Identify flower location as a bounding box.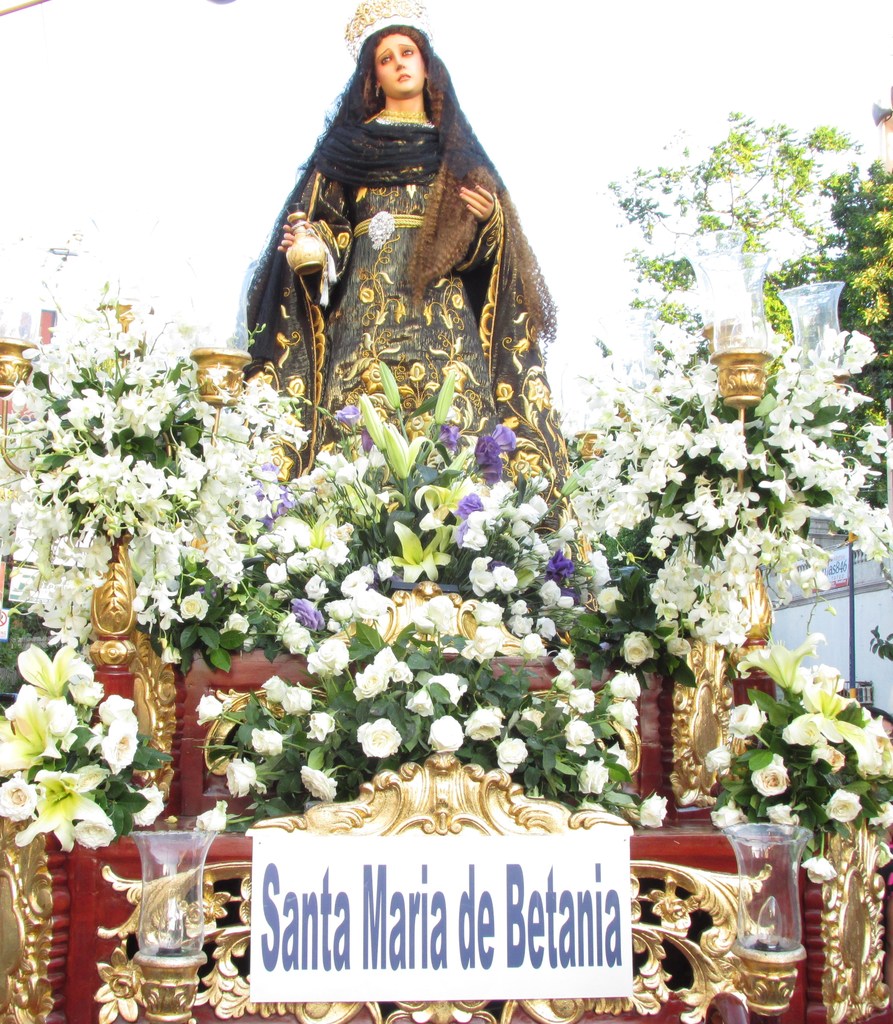
97:949:144:1021.
